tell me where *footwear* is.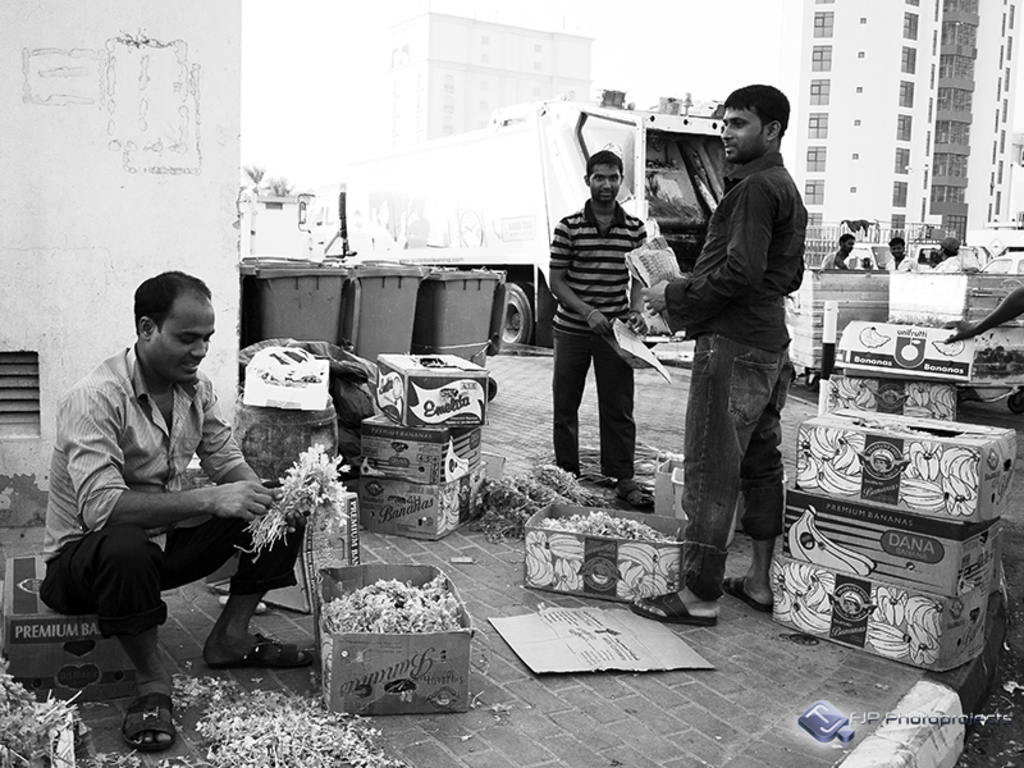
*footwear* is at bbox=(125, 680, 178, 754).
